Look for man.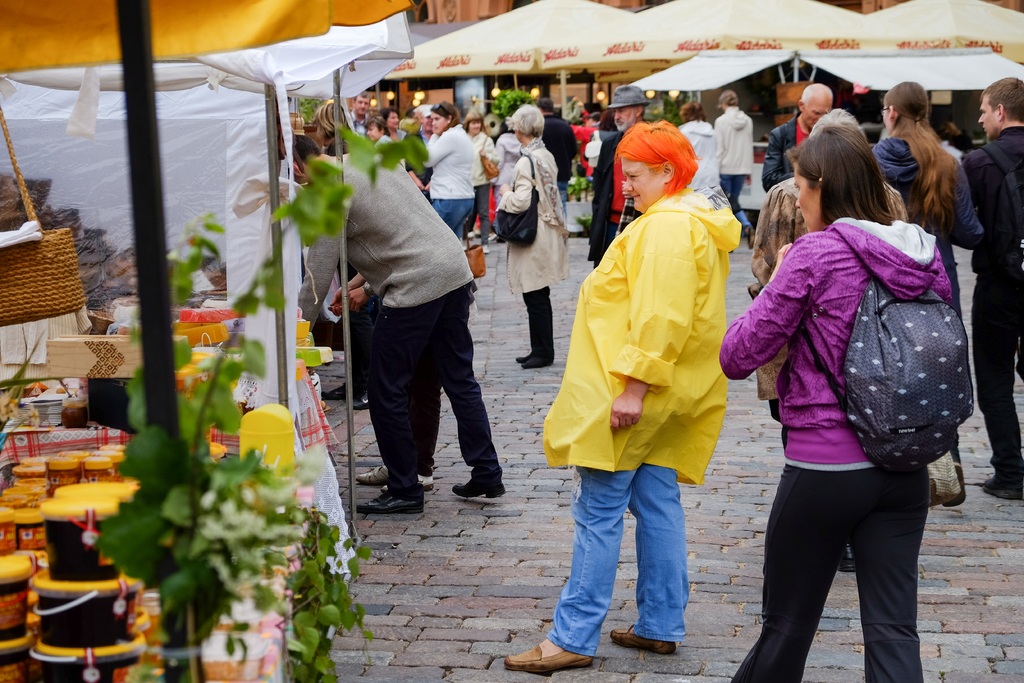
Found: select_region(761, 80, 832, 195).
